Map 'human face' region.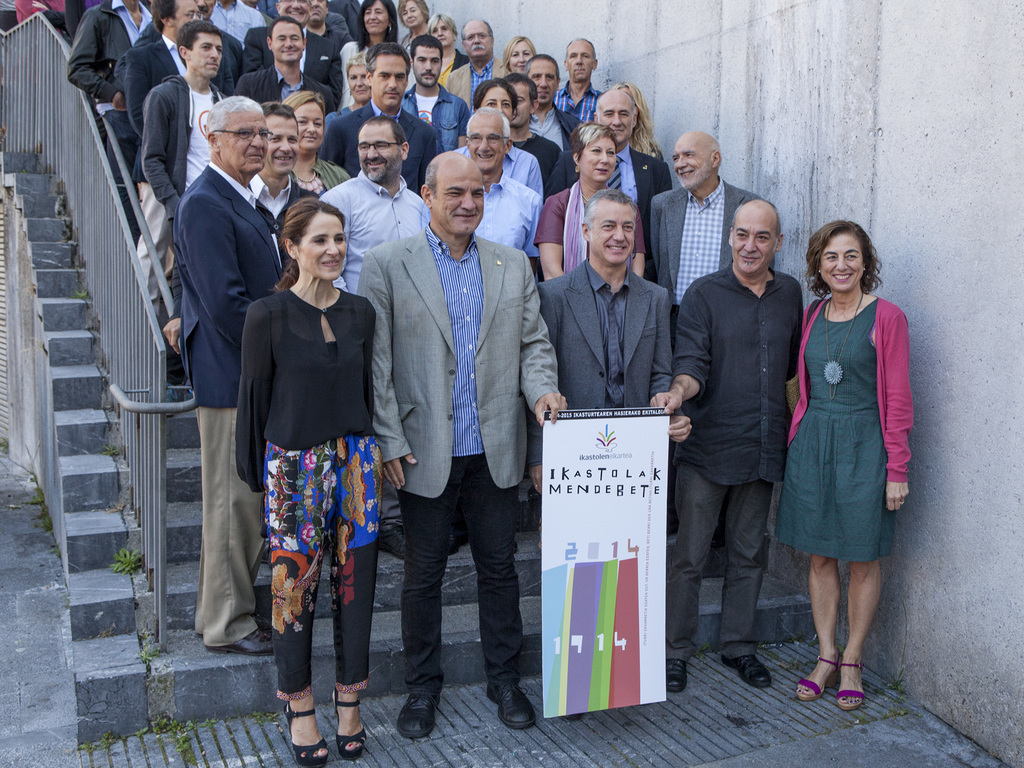
Mapped to region(220, 109, 269, 174).
